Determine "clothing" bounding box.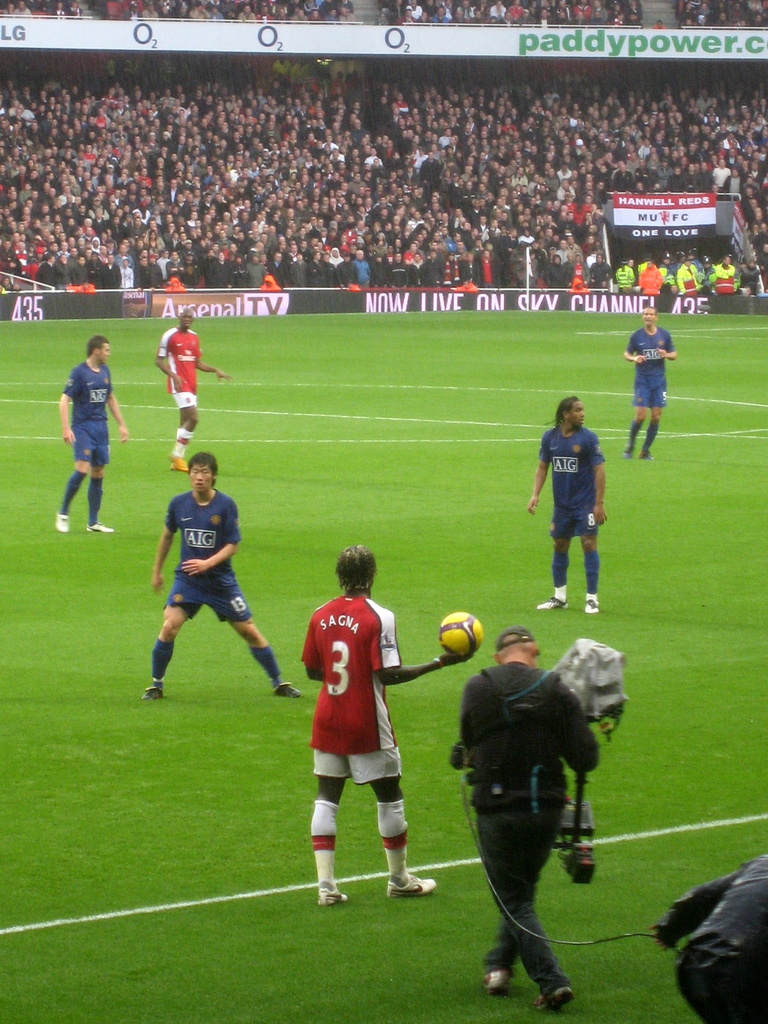
Determined: bbox(164, 496, 250, 626).
